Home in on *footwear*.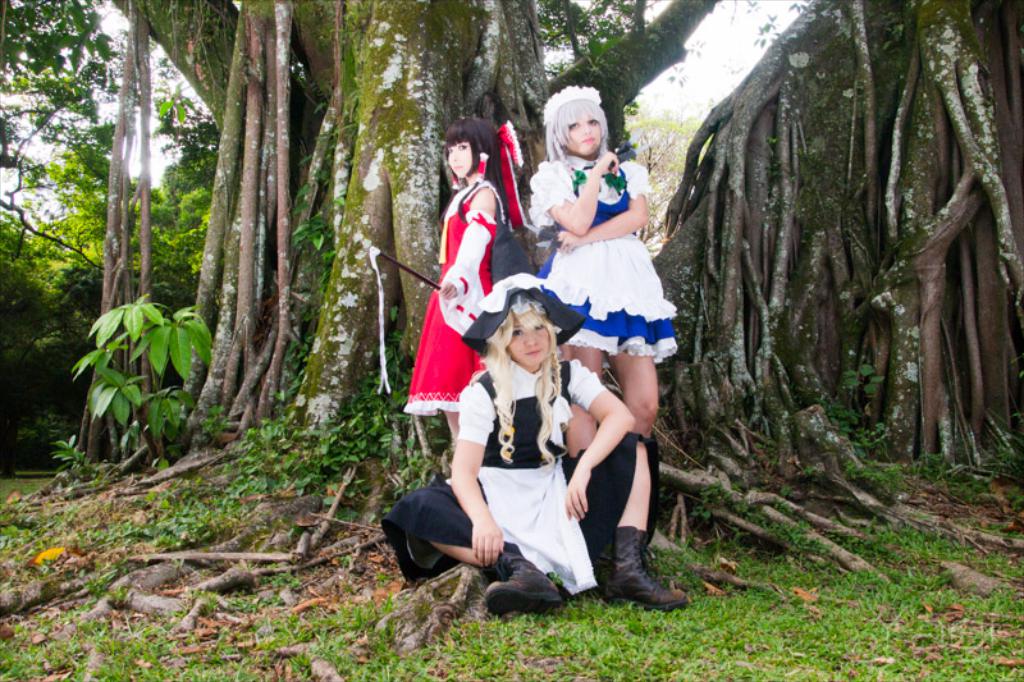
Homed in at x1=603 y1=526 x2=691 y2=610.
